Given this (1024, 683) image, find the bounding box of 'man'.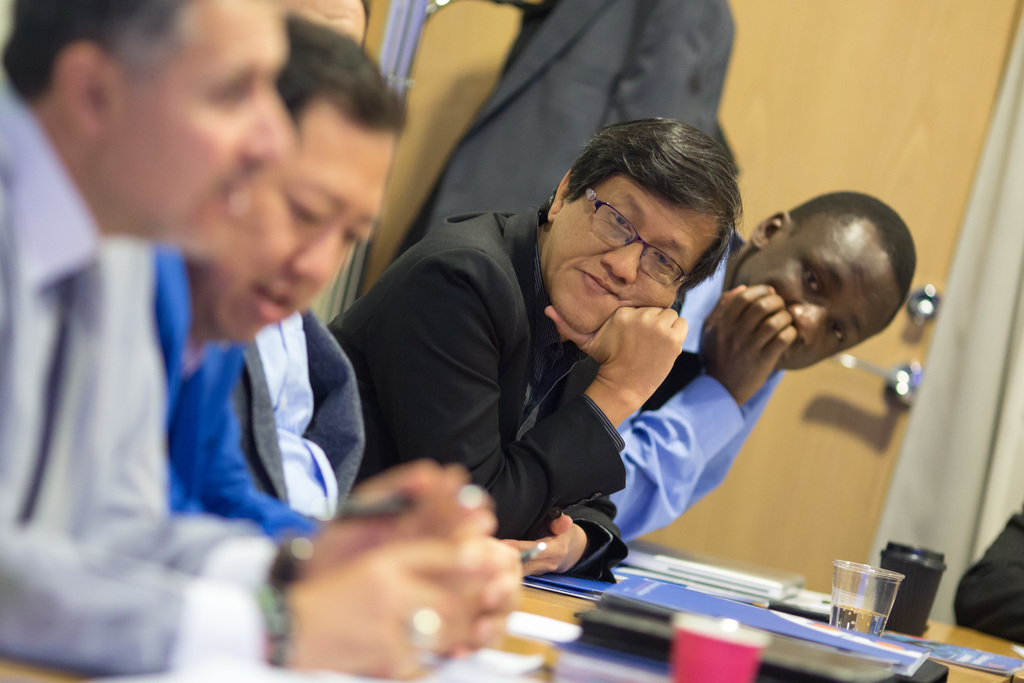
bbox=[157, 4, 502, 530].
